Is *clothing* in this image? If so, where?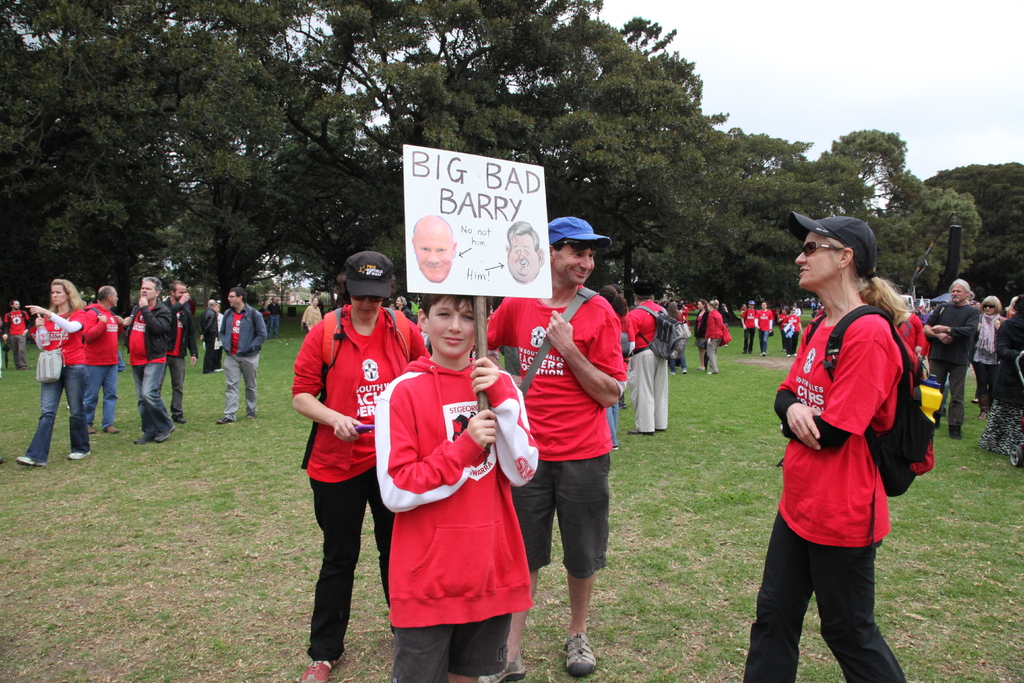
Yes, at x1=257, y1=306, x2=266, y2=317.
